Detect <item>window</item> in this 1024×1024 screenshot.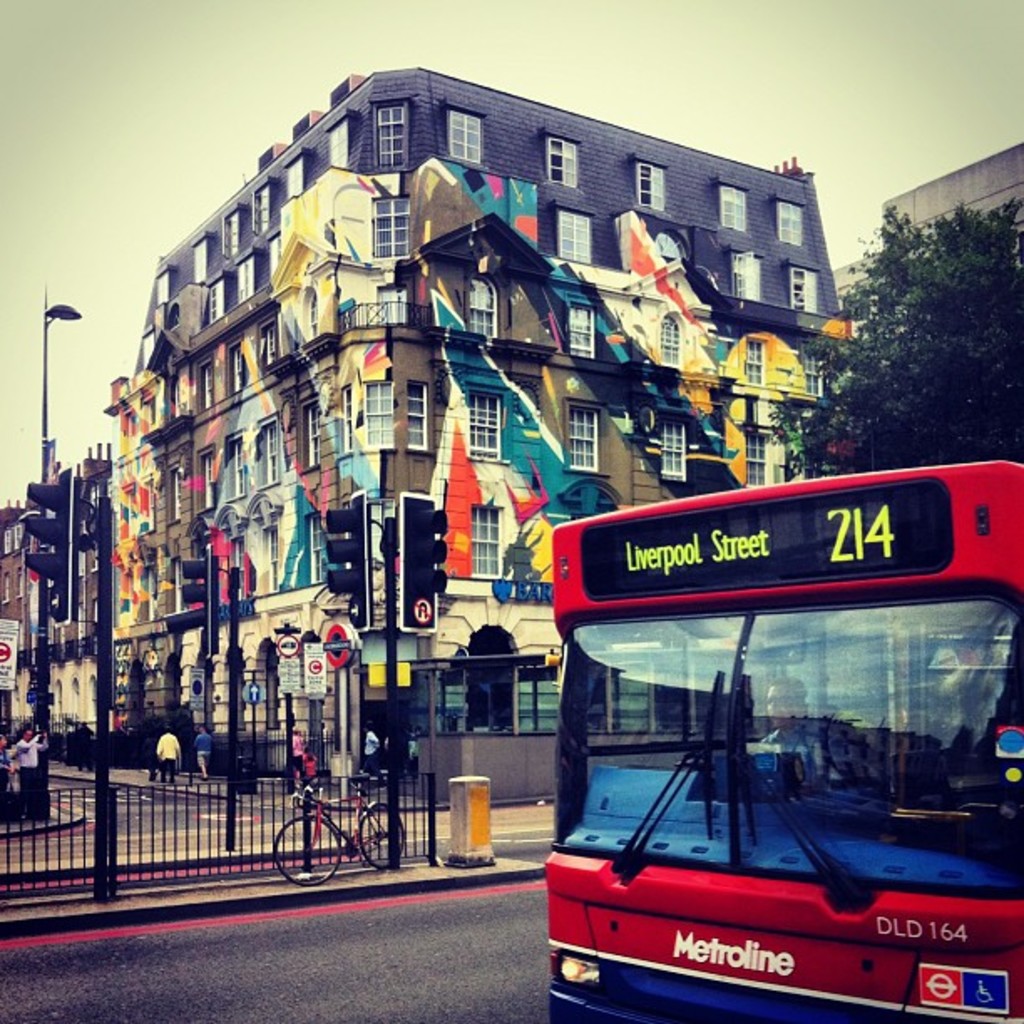
Detection: (569,403,599,470).
